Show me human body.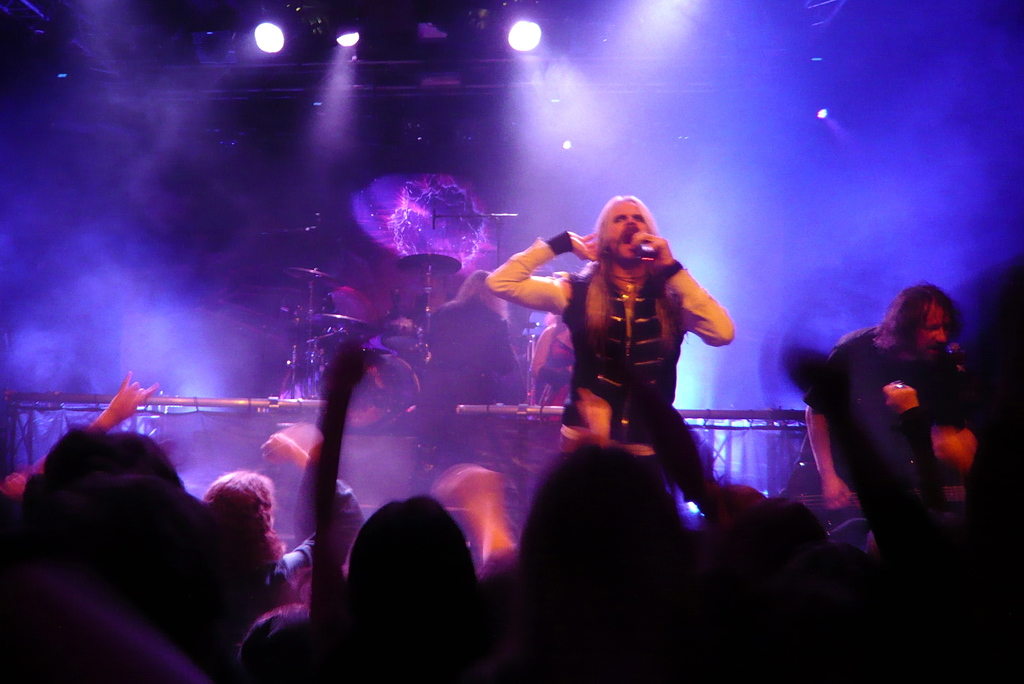
human body is here: box=[481, 227, 728, 516].
